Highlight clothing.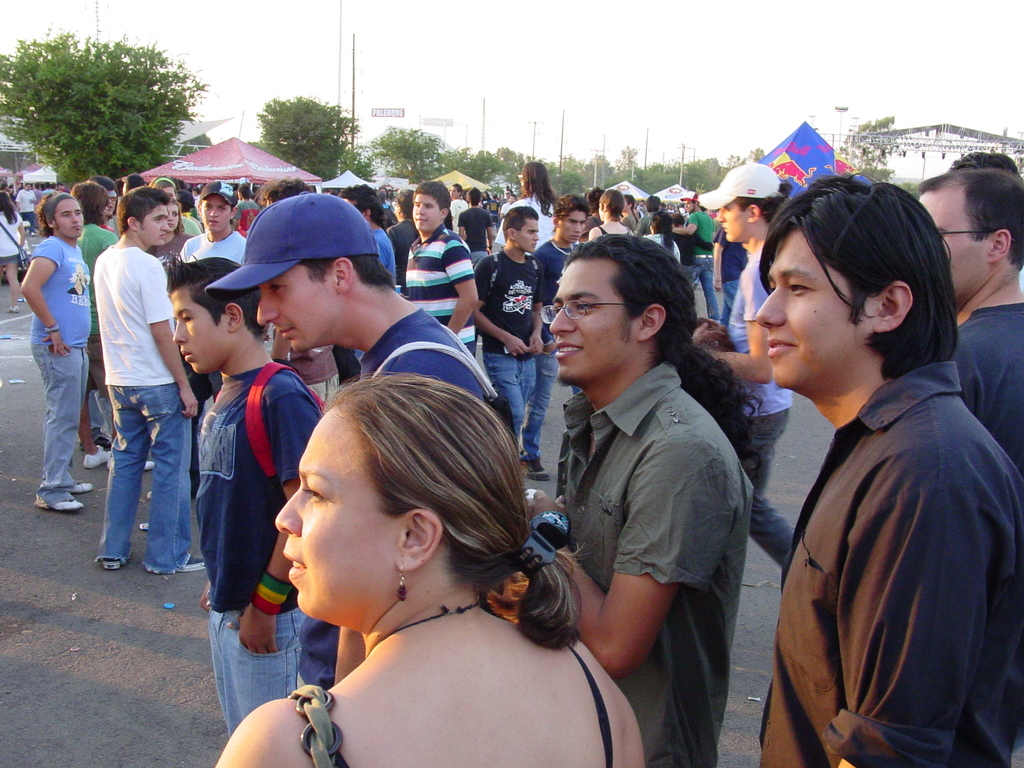
Highlighted region: (636,205,659,249).
